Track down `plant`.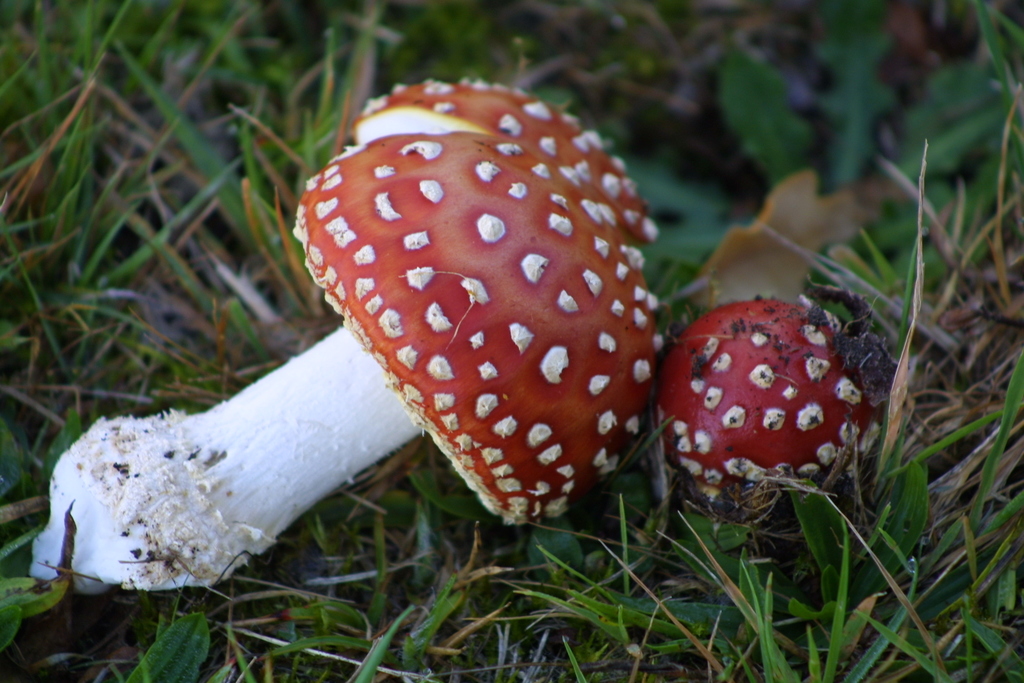
Tracked to x1=25 y1=133 x2=664 y2=596.
